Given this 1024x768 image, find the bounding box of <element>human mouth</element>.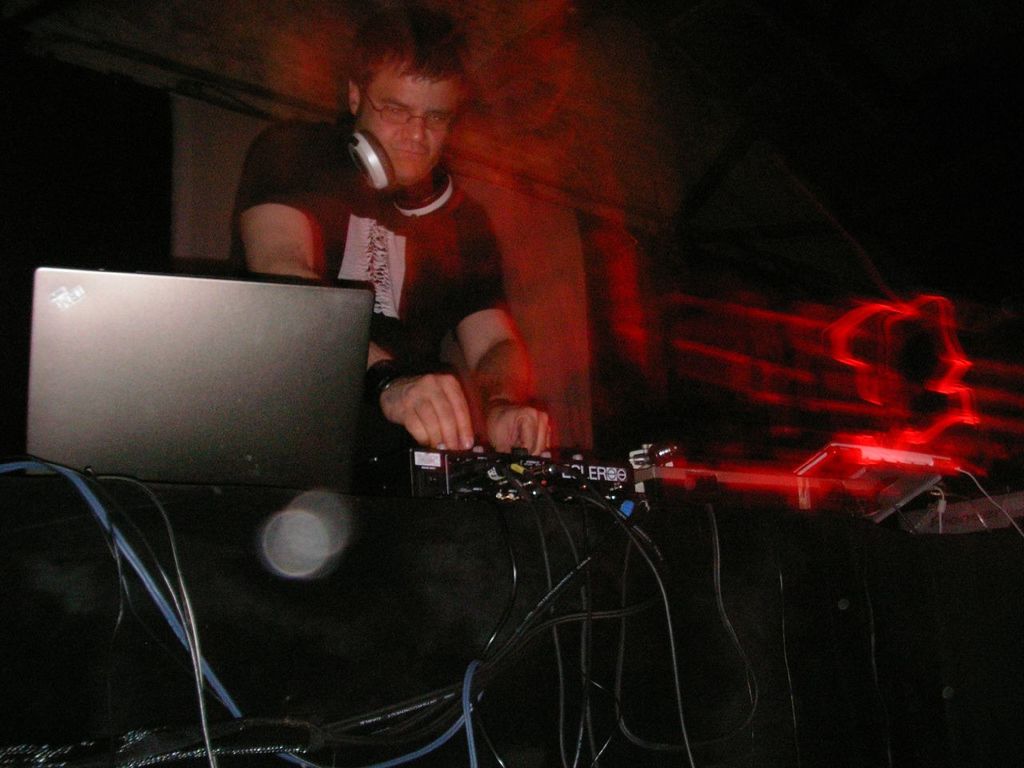
bbox(391, 141, 430, 159).
